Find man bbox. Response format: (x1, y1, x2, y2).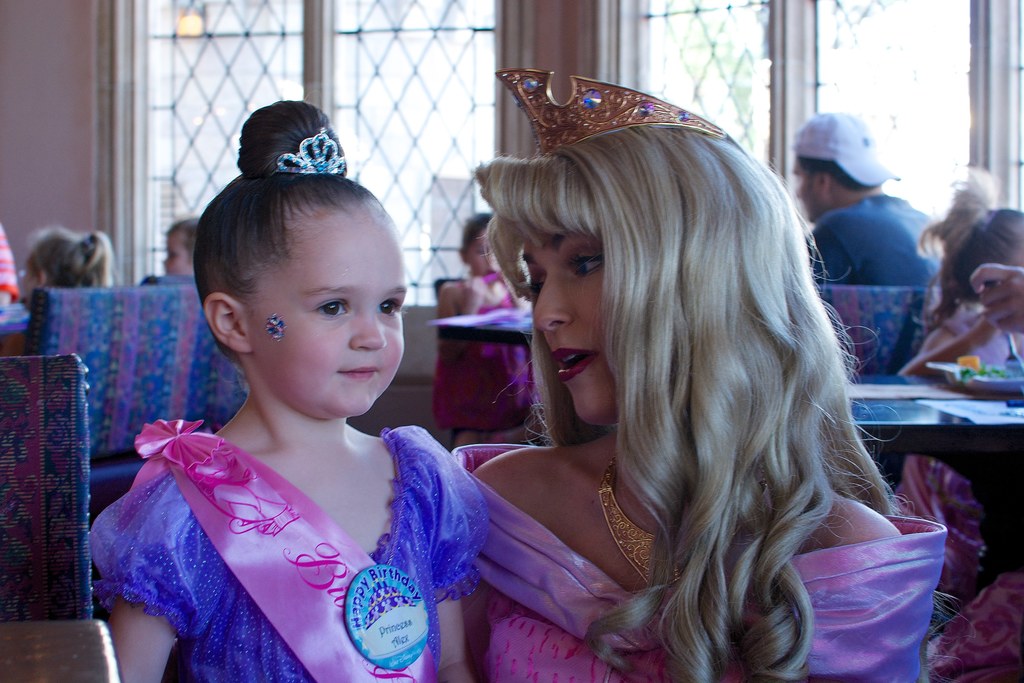
(801, 104, 935, 286).
